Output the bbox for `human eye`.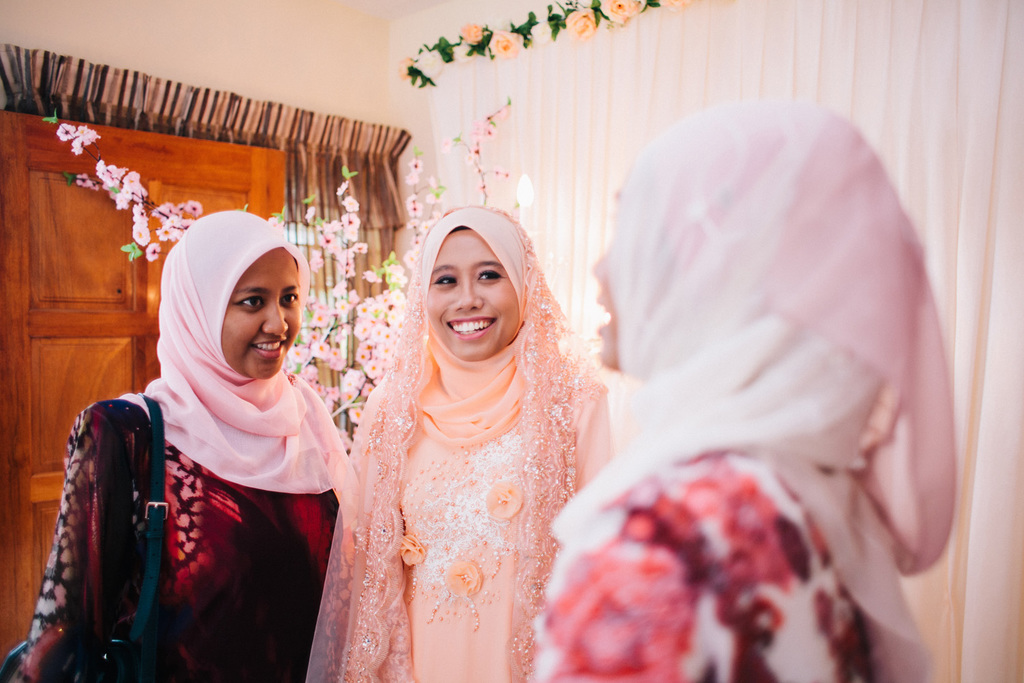
<bbox>278, 290, 300, 307</bbox>.
